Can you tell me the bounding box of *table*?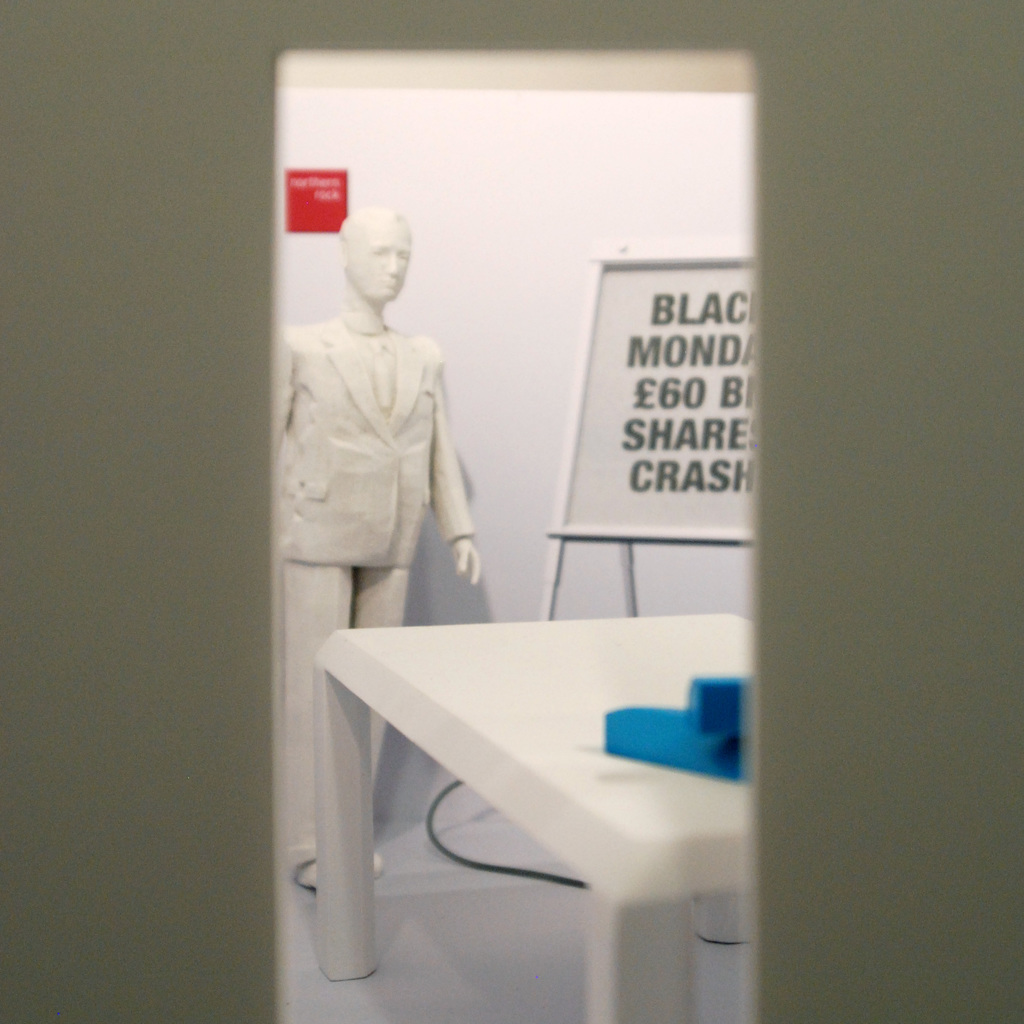
detection(244, 580, 789, 1023).
